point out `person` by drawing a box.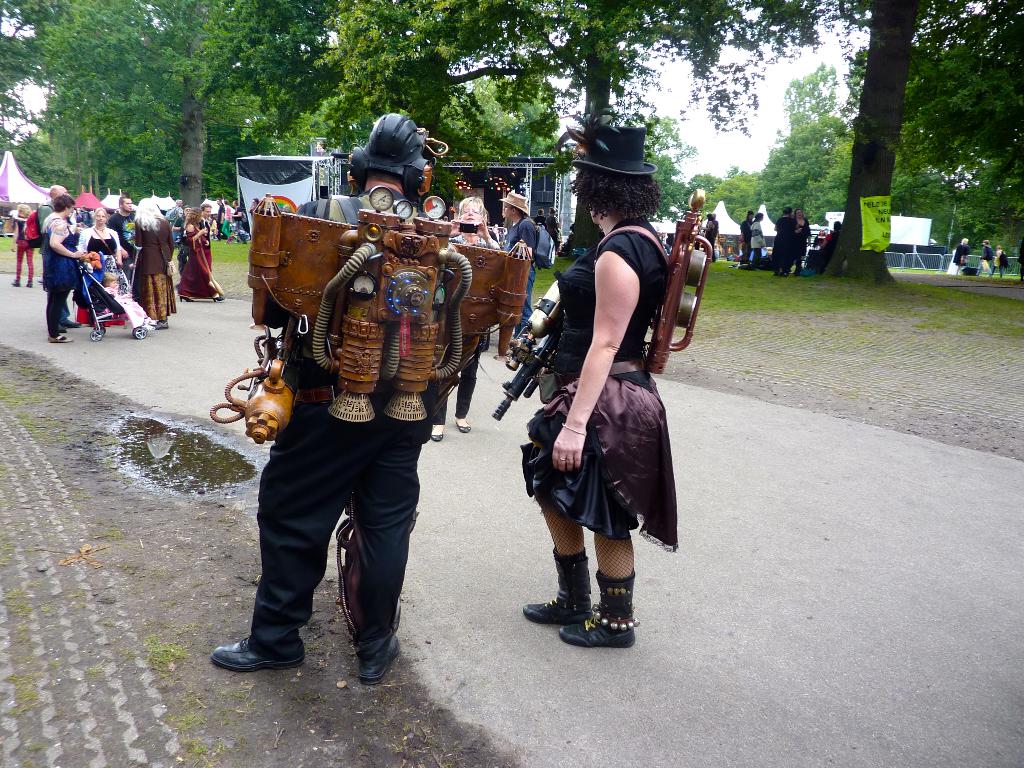
detection(431, 193, 504, 439).
